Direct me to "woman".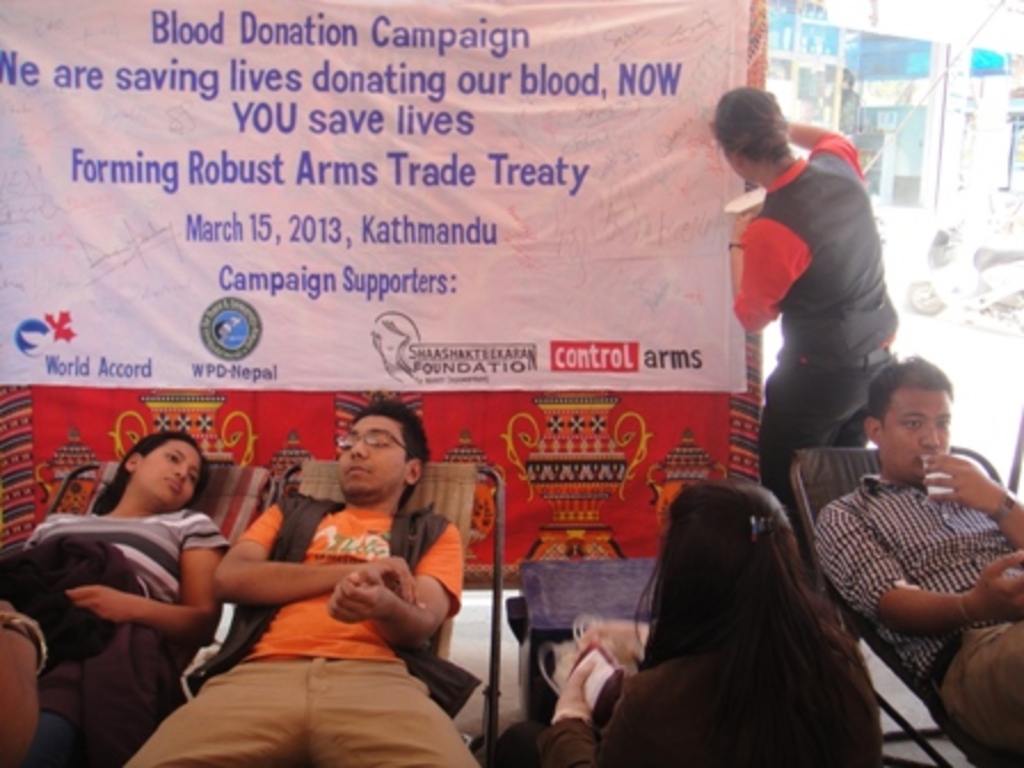
Direction: bbox(0, 430, 226, 766).
